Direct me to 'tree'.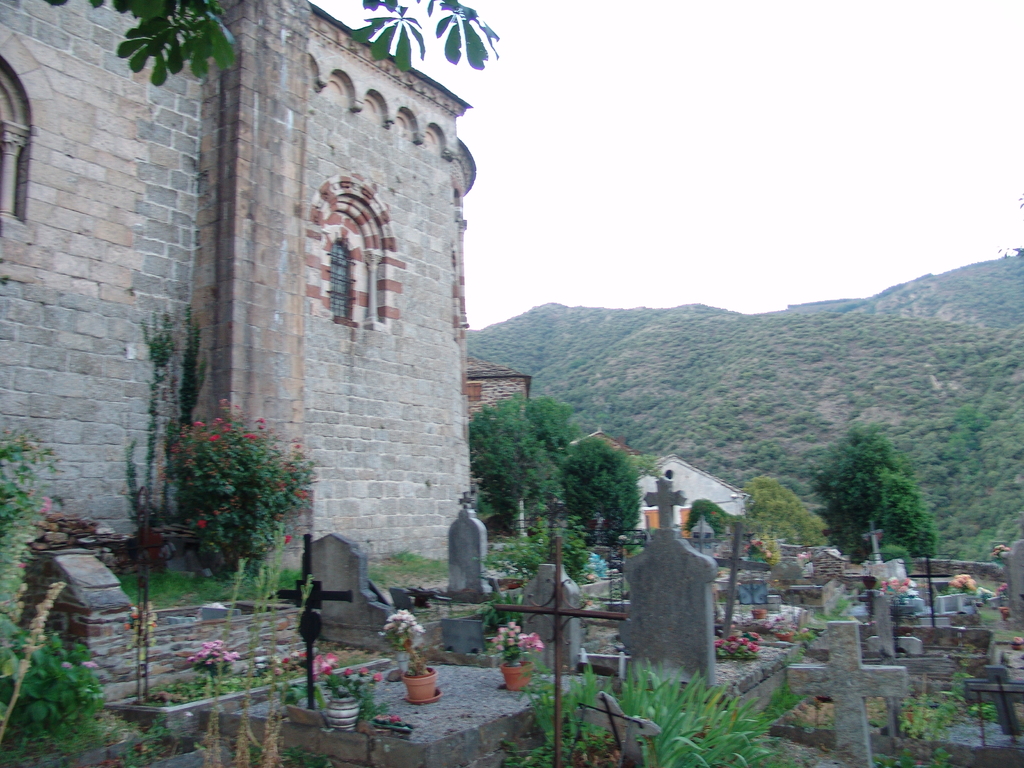
Direction: {"x1": 462, "y1": 393, "x2": 649, "y2": 573}.
